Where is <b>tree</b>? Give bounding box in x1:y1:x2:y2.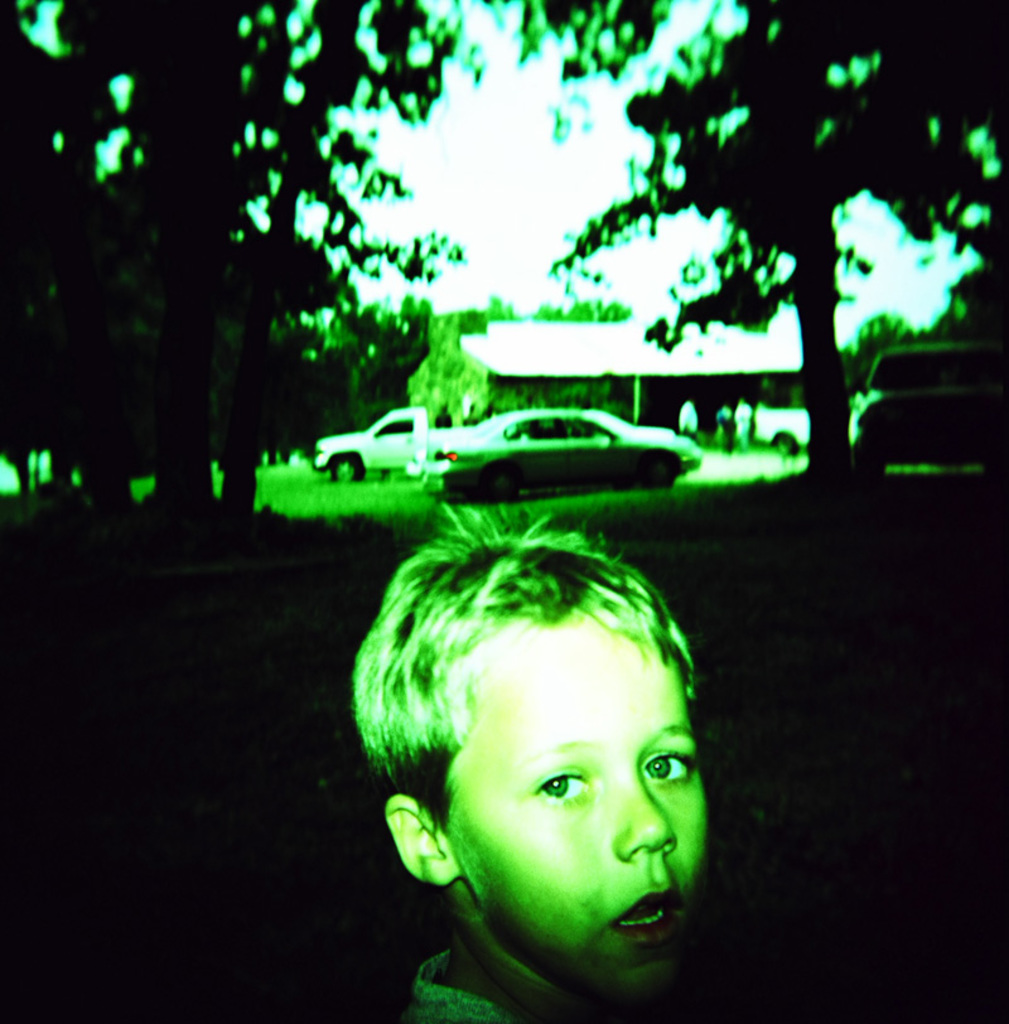
290:294:637:430.
